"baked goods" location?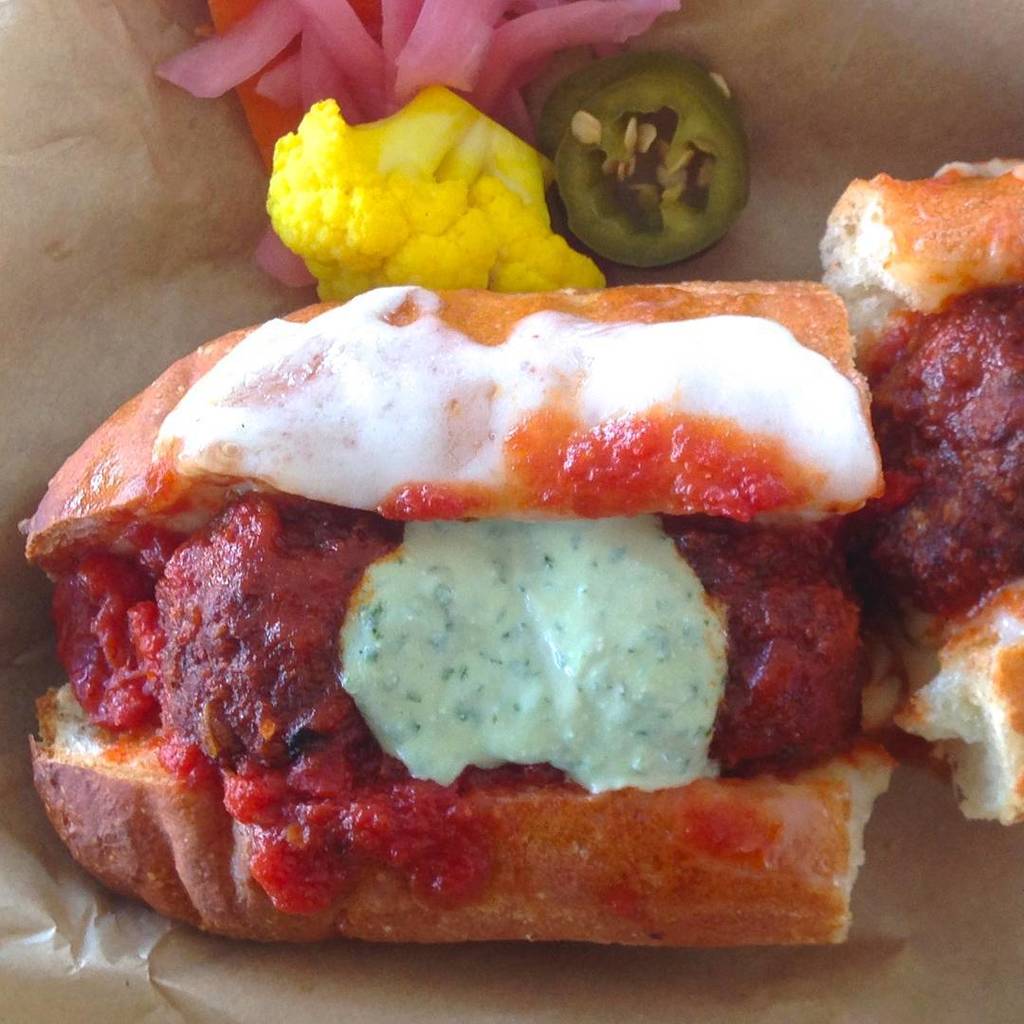
(811,155,1023,823)
